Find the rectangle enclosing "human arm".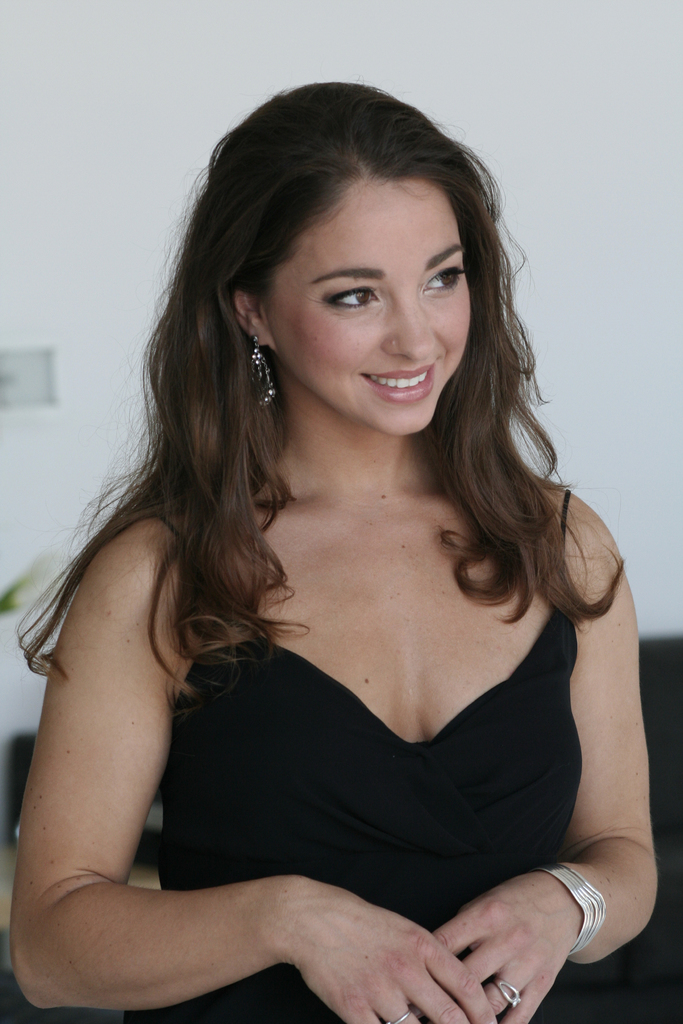
[8, 525, 494, 1023].
